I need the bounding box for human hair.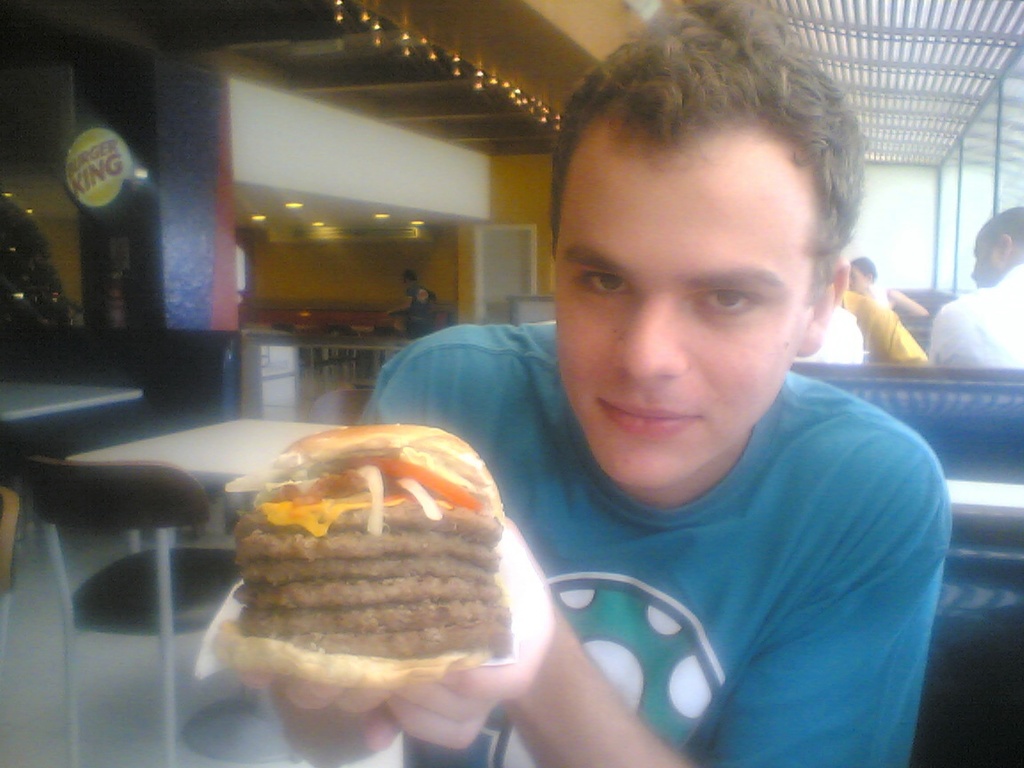
Here it is: 976,203,1023,255.
